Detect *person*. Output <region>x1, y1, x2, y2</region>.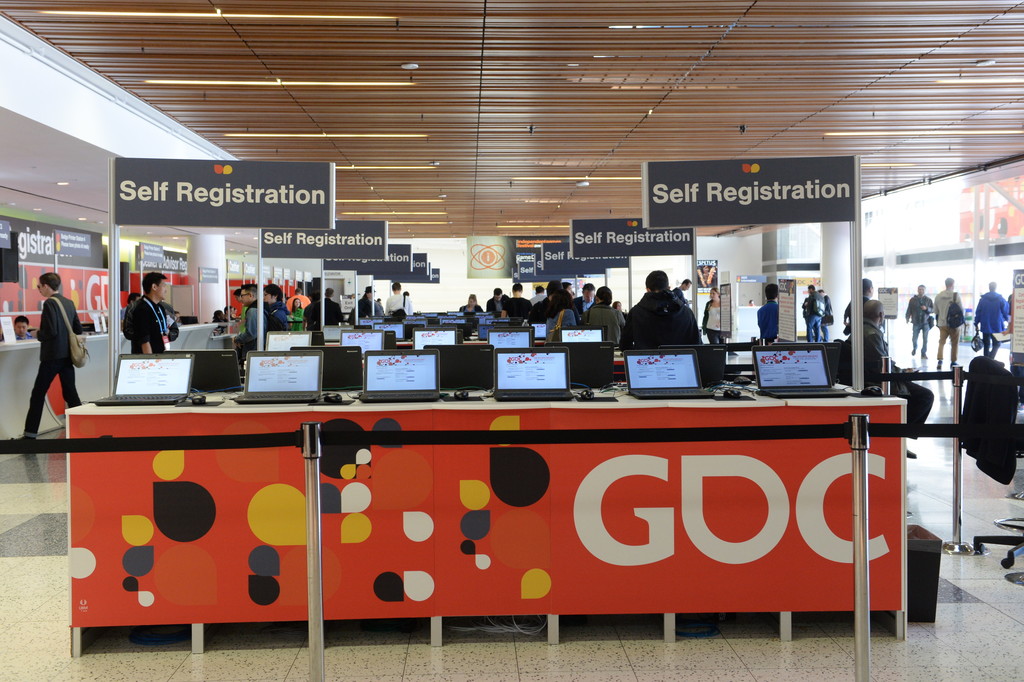
<region>231, 277, 270, 356</region>.
